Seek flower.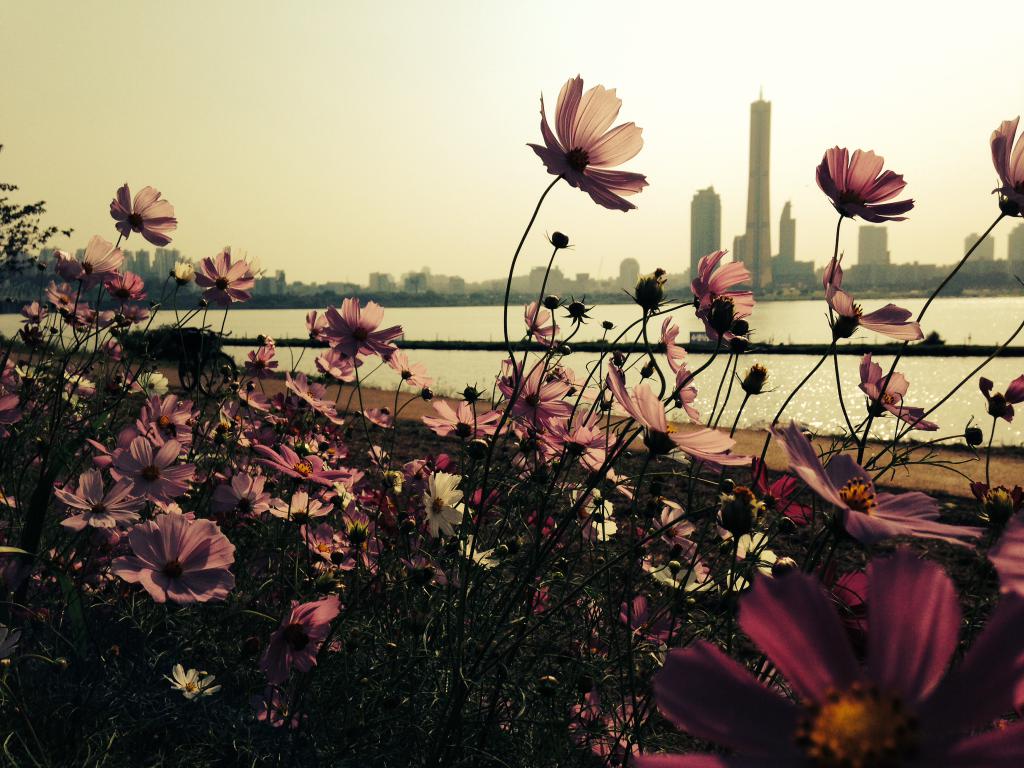
[left=191, top=248, right=250, bottom=309].
